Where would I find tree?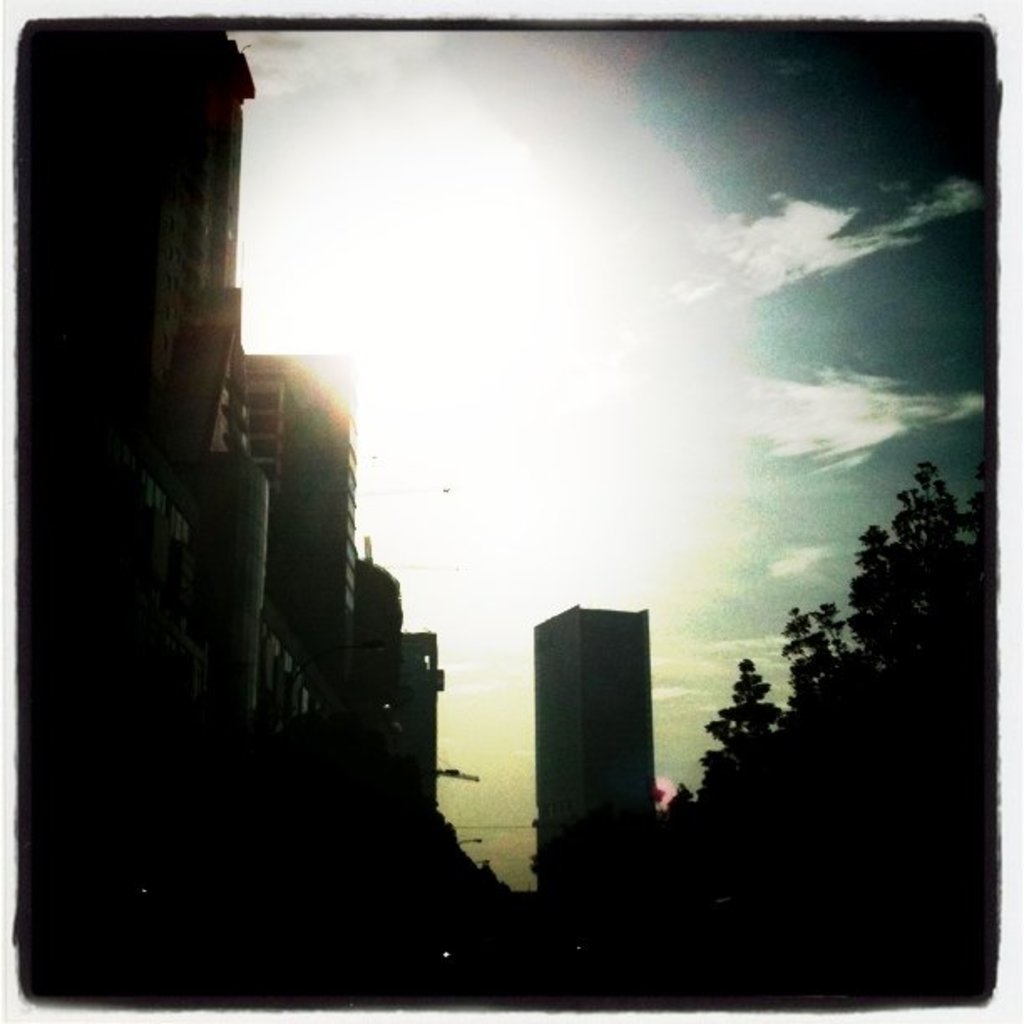
At rect(721, 458, 992, 867).
